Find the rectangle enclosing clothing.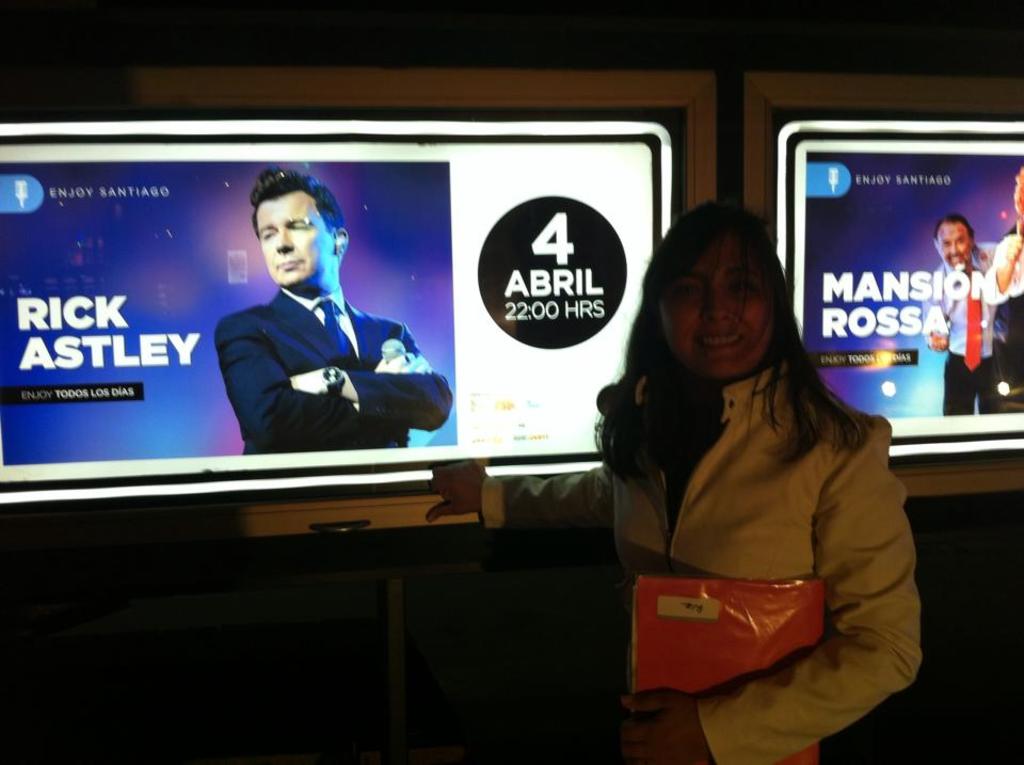
x1=589, y1=338, x2=926, y2=764.
